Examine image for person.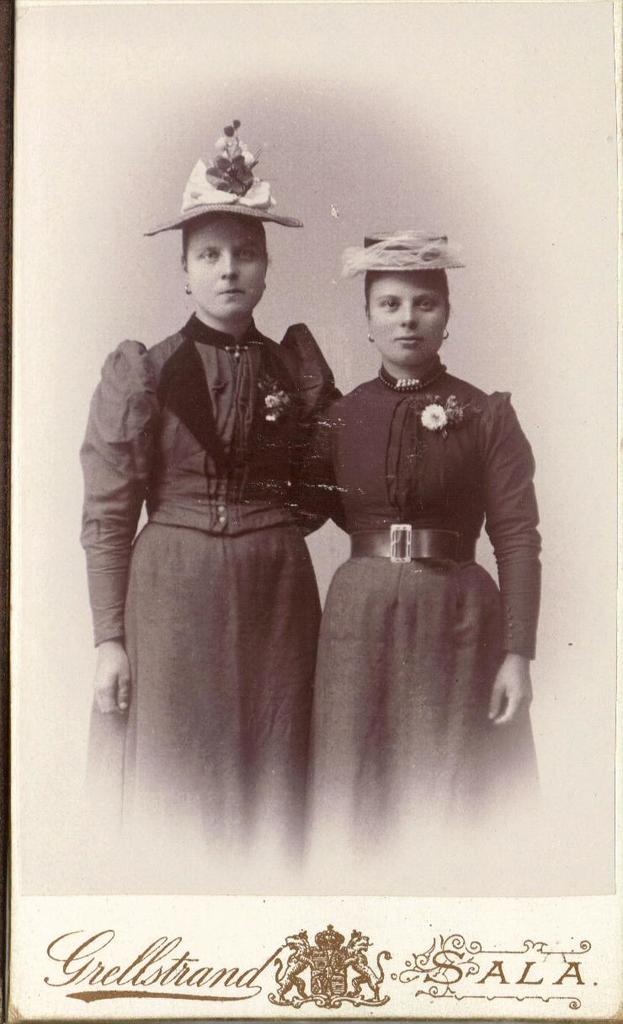
Examination result: locate(291, 223, 548, 861).
